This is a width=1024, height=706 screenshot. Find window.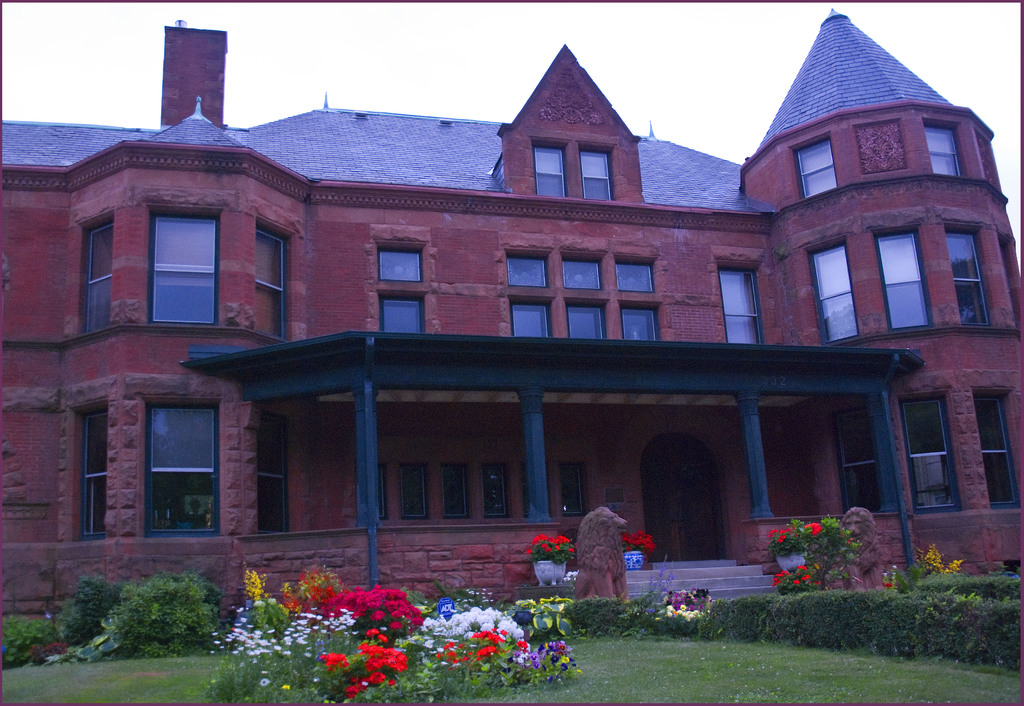
Bounding box: l=144, t=398, r=218, b=534.
